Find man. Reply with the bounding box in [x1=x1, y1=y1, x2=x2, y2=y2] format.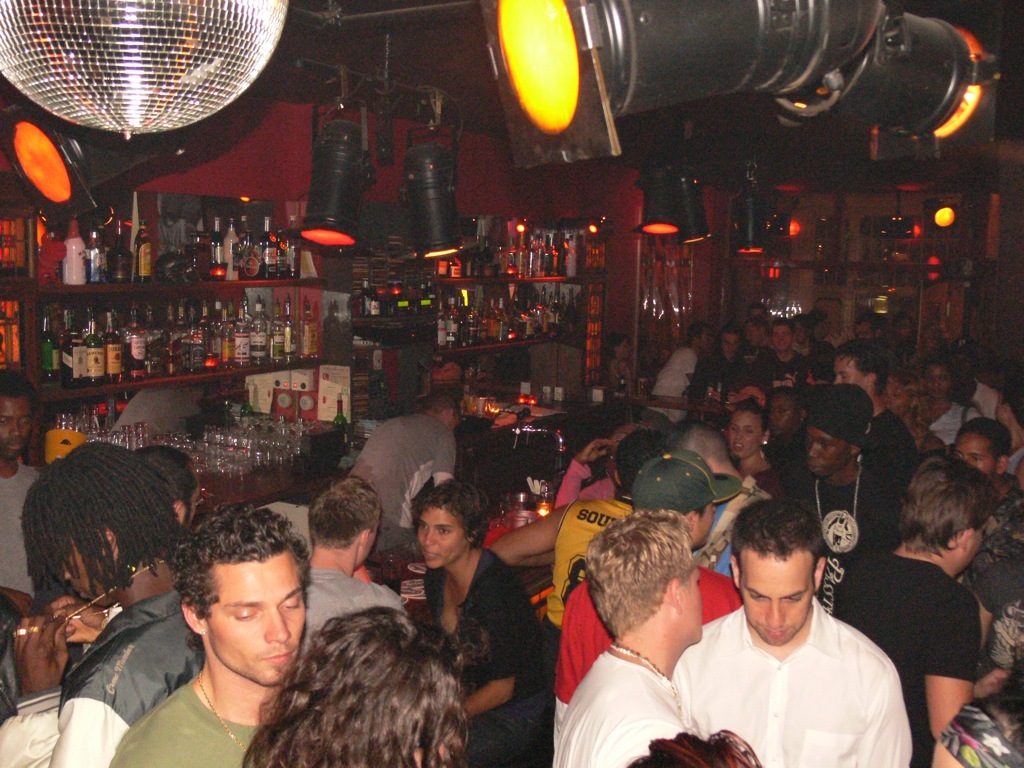
[x1=552, y1=447, x2=738, y2=704].
